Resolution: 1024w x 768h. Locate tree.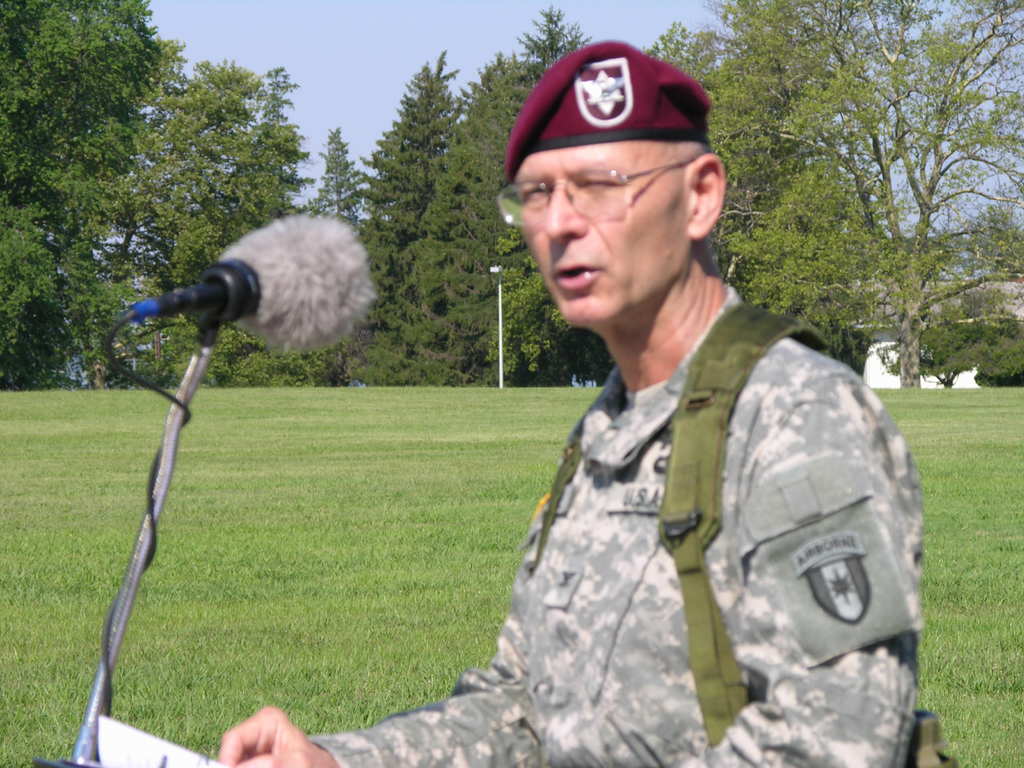
left=411, top=8, right=604, bottom=379.
